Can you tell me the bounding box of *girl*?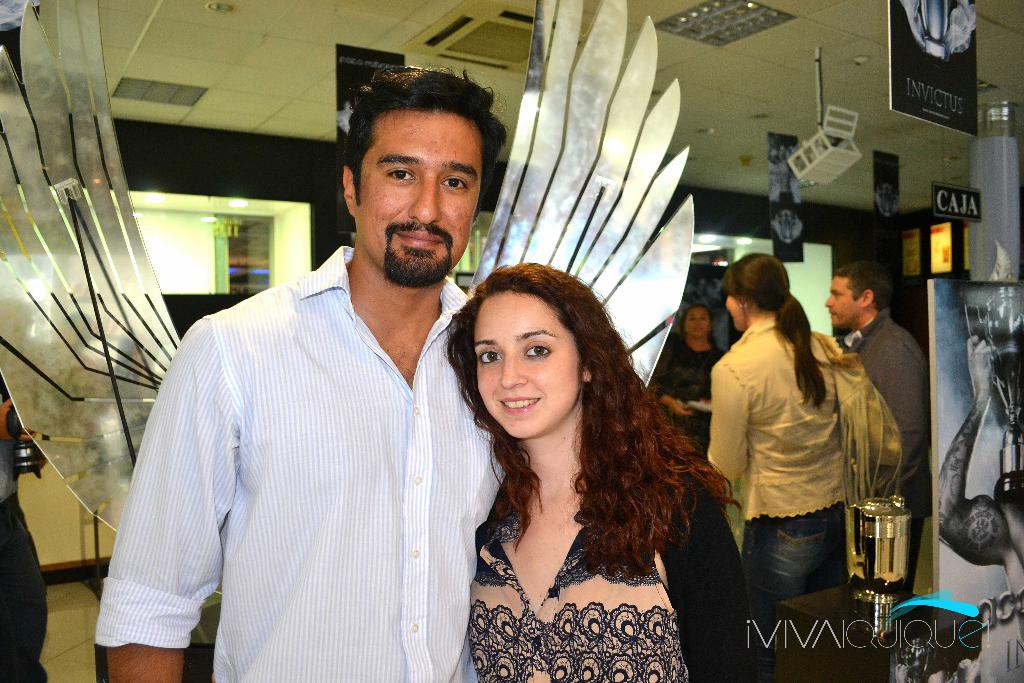
<region>439, 265, 740, 680</region>.
